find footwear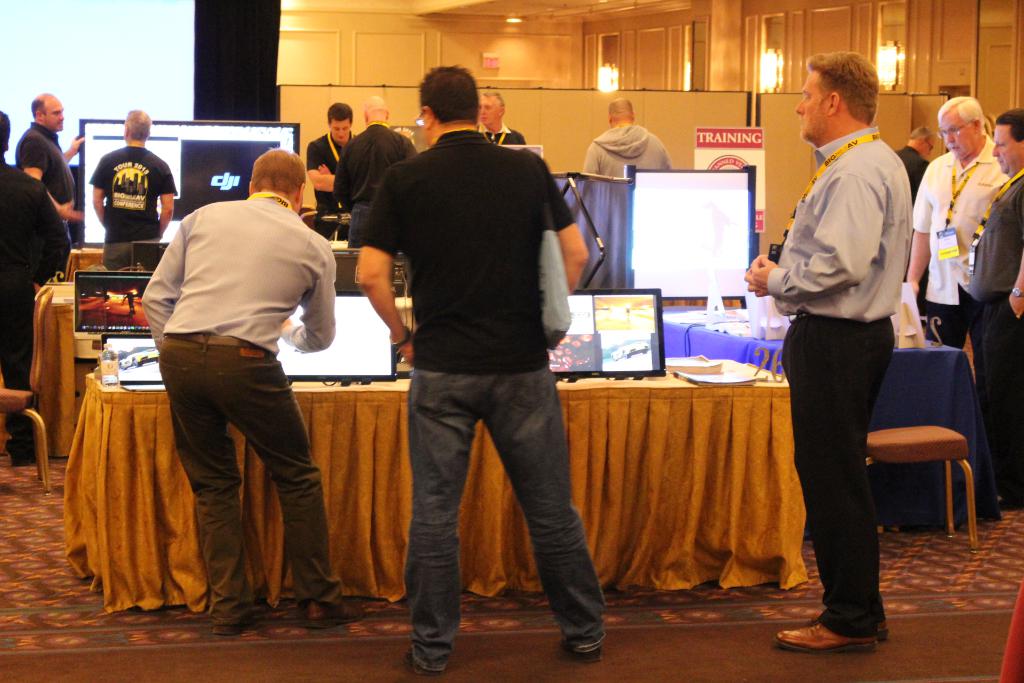
300/600/364/628
